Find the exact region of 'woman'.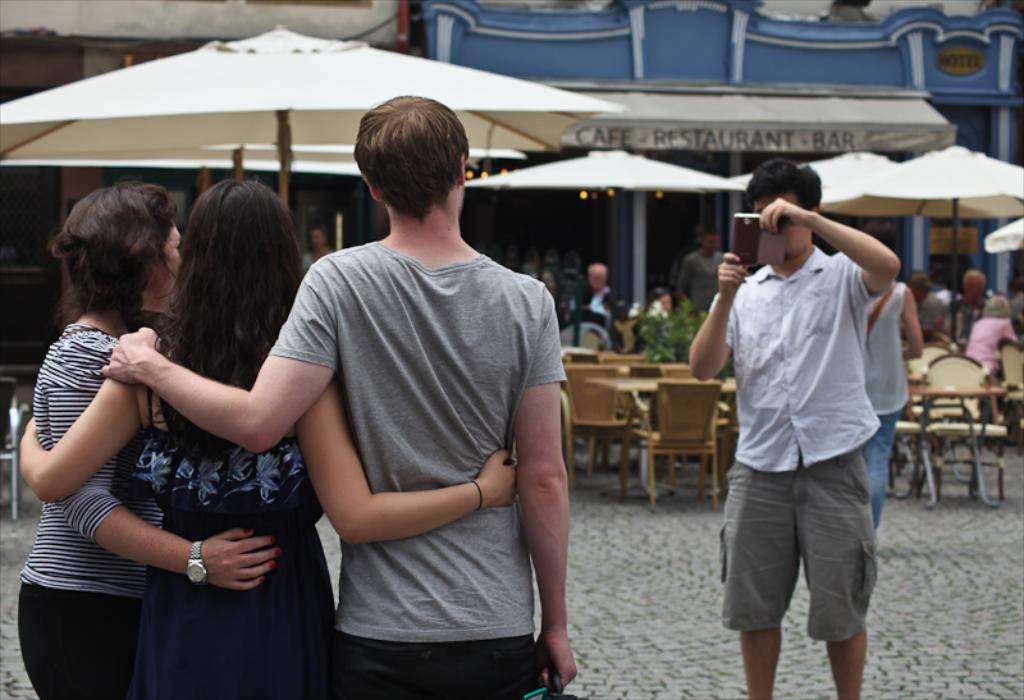
Exact region: <bbox>15, 183, 280, 699</bbox>.
